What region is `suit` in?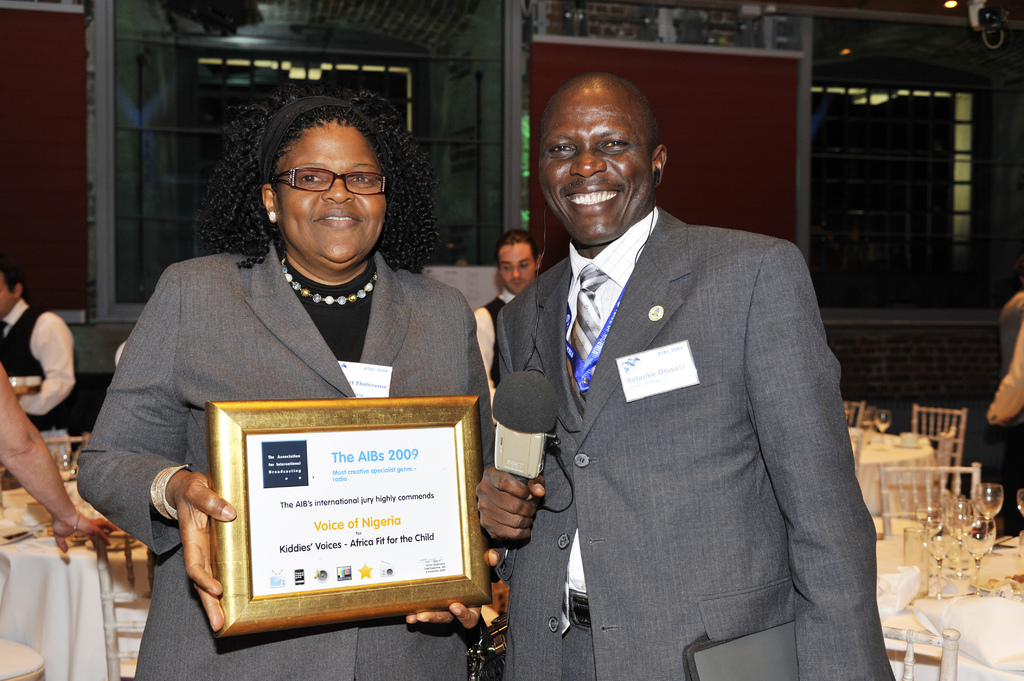
rect(485, 121, 871, 666).
